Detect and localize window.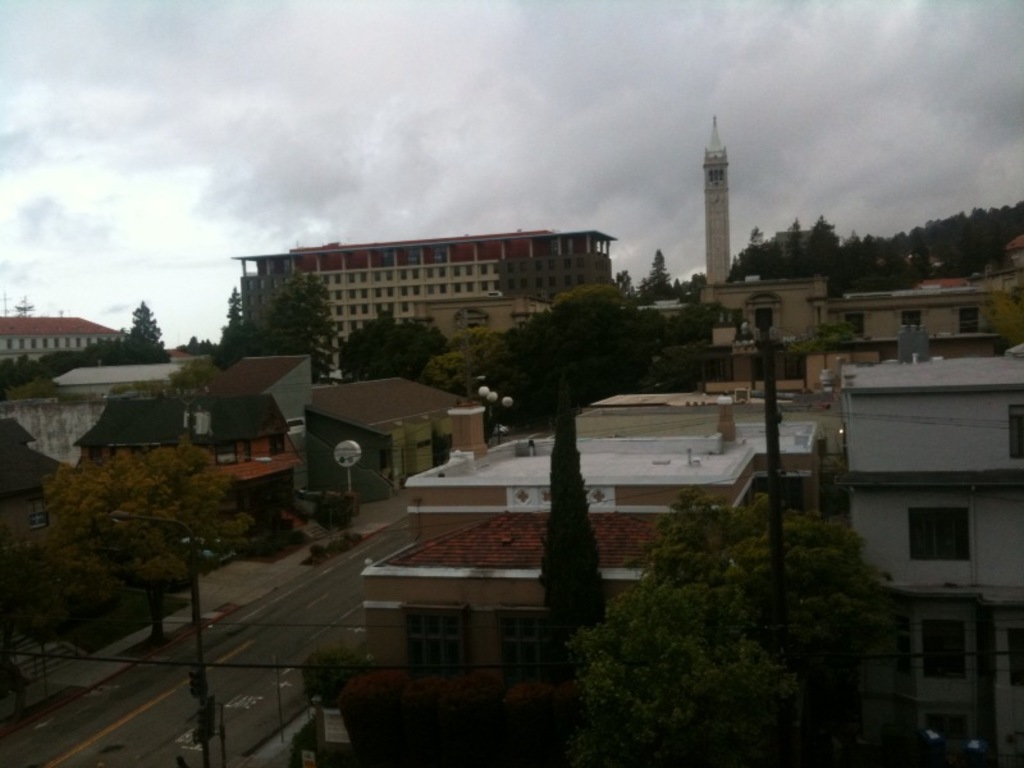
Localized at [401, 604, 474, 667].
